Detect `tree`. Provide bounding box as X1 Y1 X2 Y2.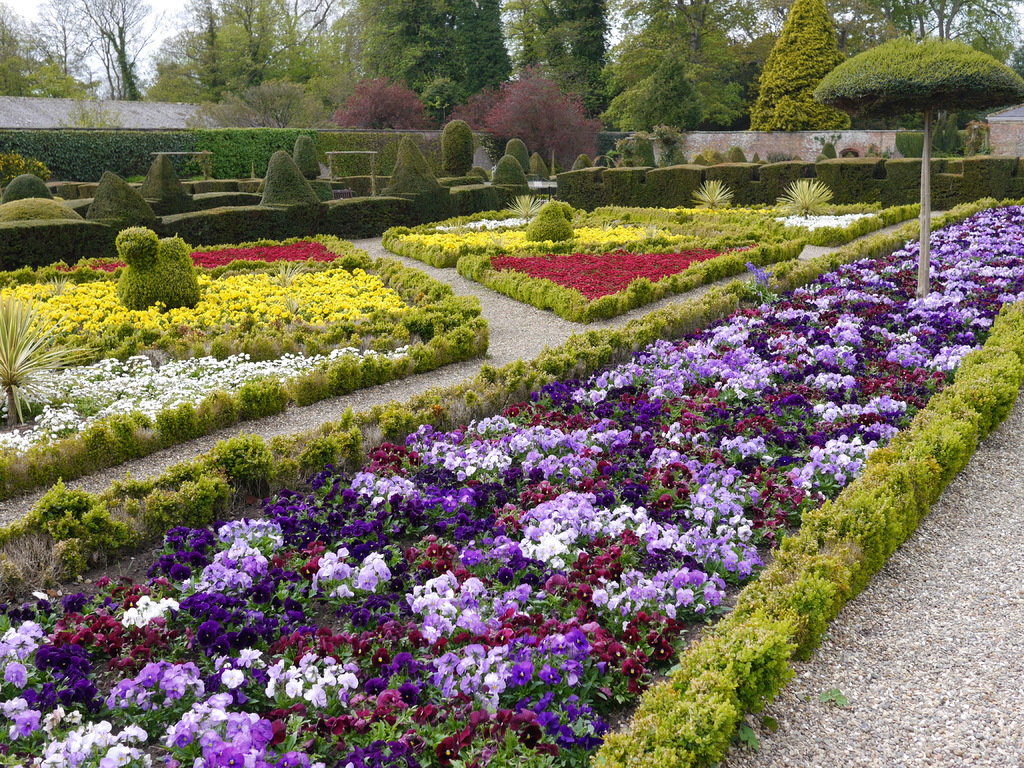
236 0 344 100.
